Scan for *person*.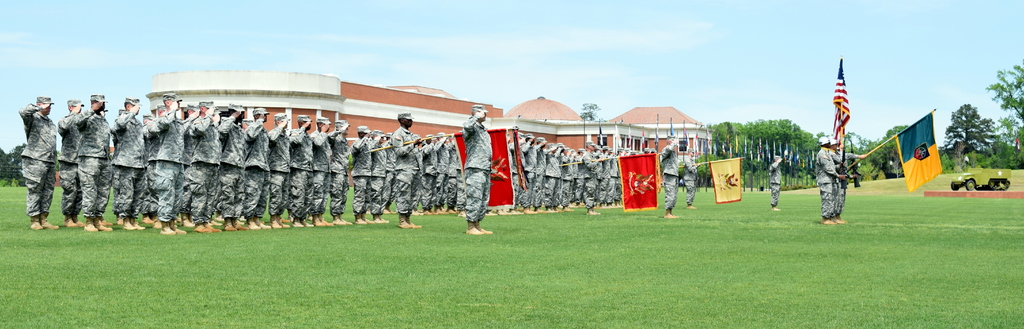
Scan result: <bbox>828, 138, 856, 223</bbox>.
